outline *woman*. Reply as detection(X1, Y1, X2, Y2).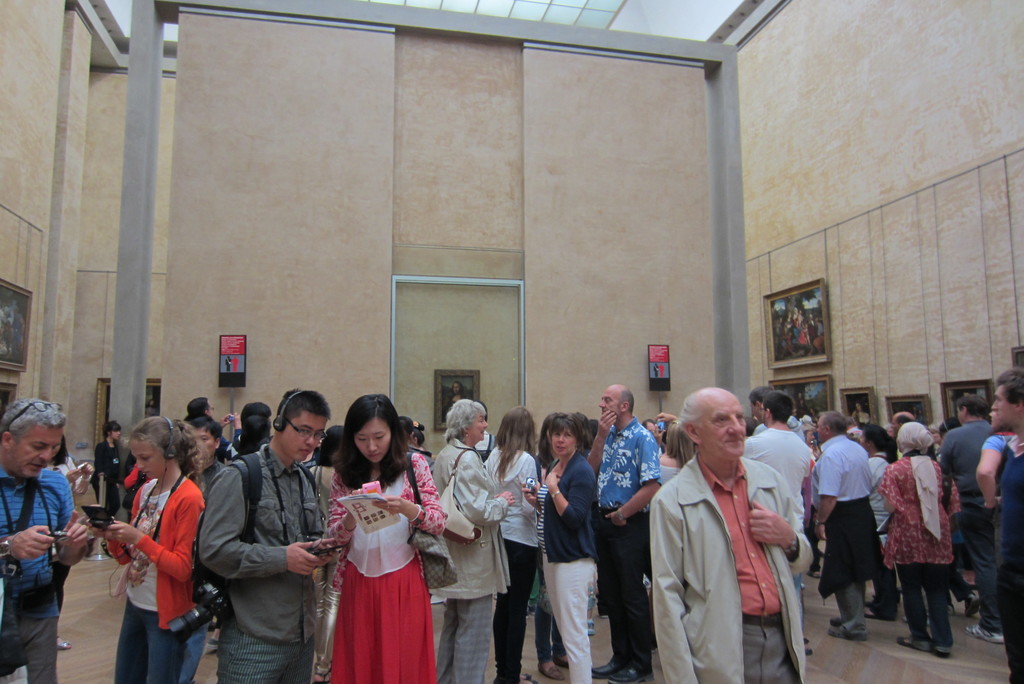
detection(657, 419, 694, 490).
